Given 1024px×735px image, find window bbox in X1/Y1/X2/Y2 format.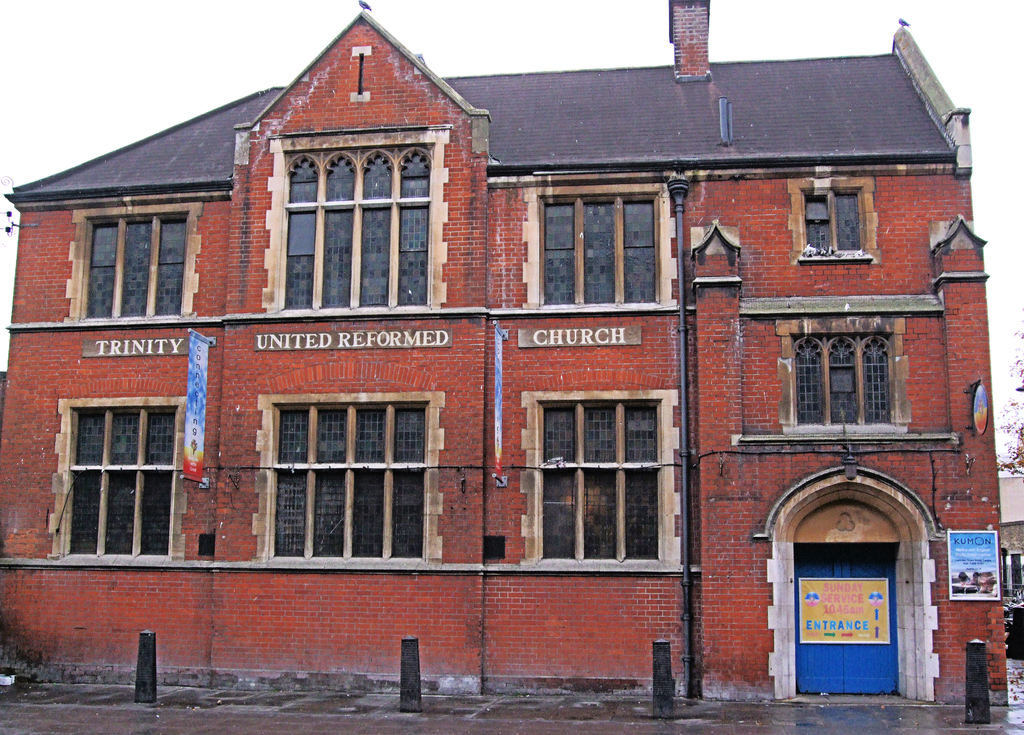
271/411/426/559.
